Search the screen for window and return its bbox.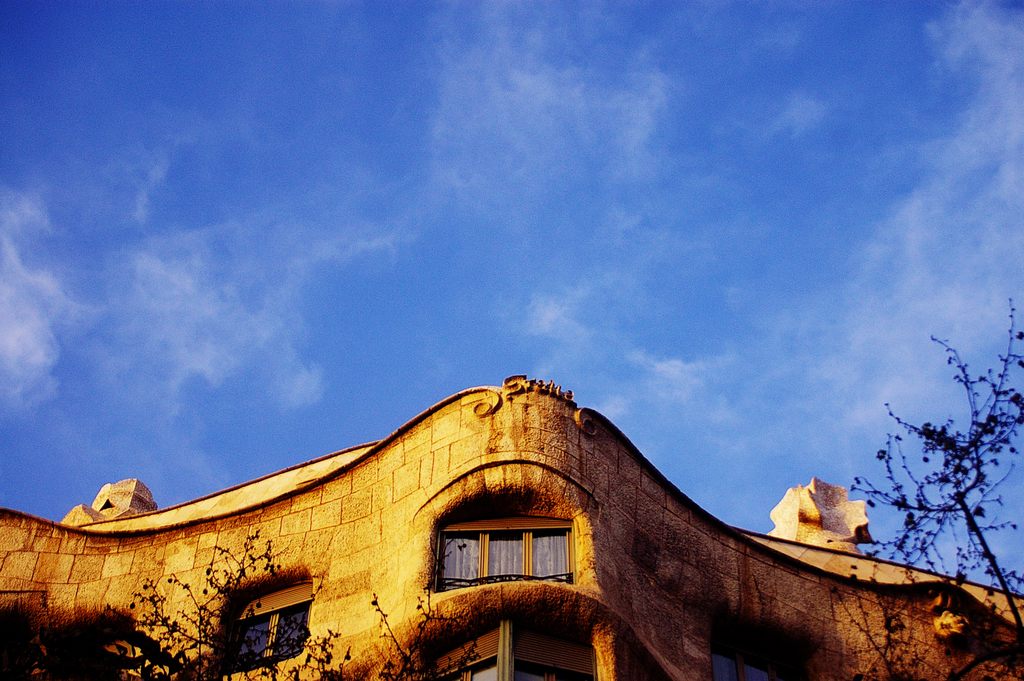
Found: (left=432, top=624, right=500, bottom=680).
